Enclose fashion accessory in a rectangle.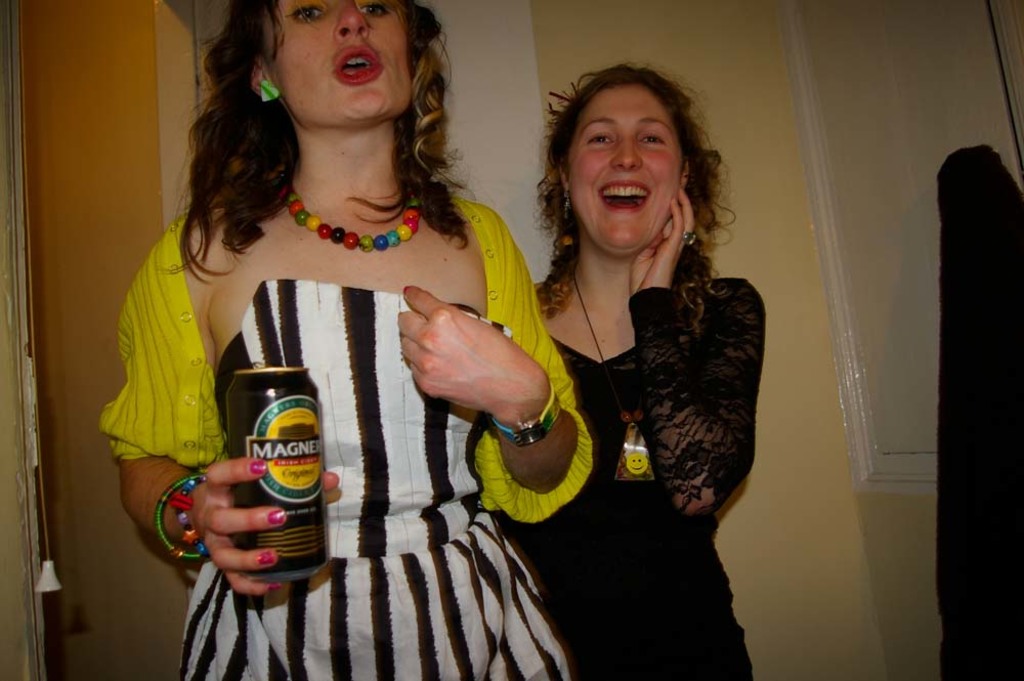
[x1=569, y1=267, x2=656, y2=481].
